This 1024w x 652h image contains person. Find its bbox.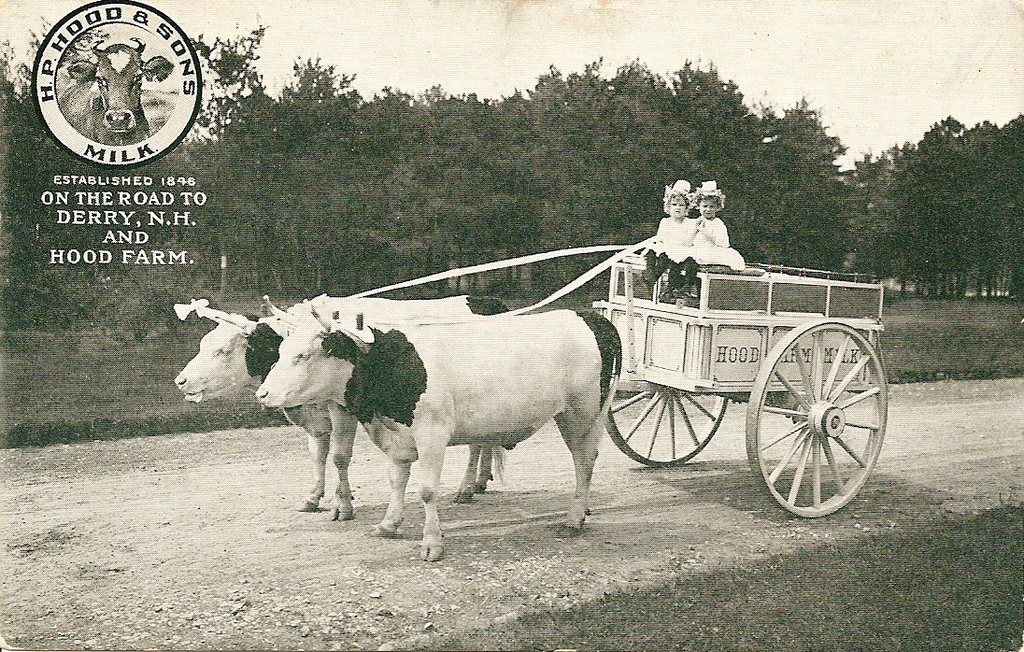
[left=665, top=179, right=745, bottom=296].
